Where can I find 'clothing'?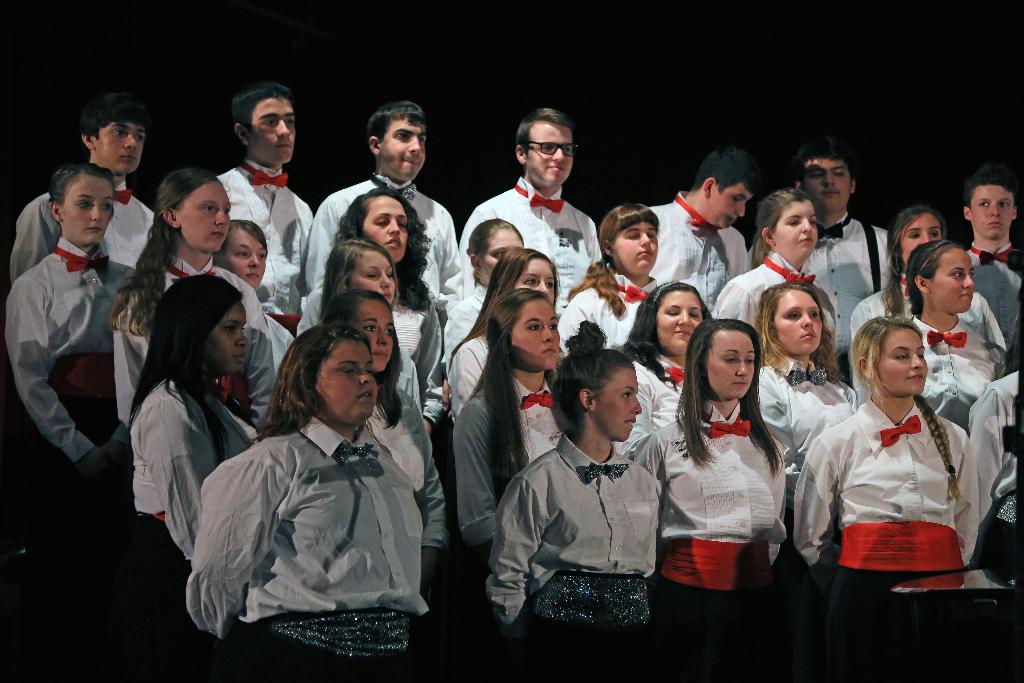
You can find it at rect(440, 336, 496, 447).
